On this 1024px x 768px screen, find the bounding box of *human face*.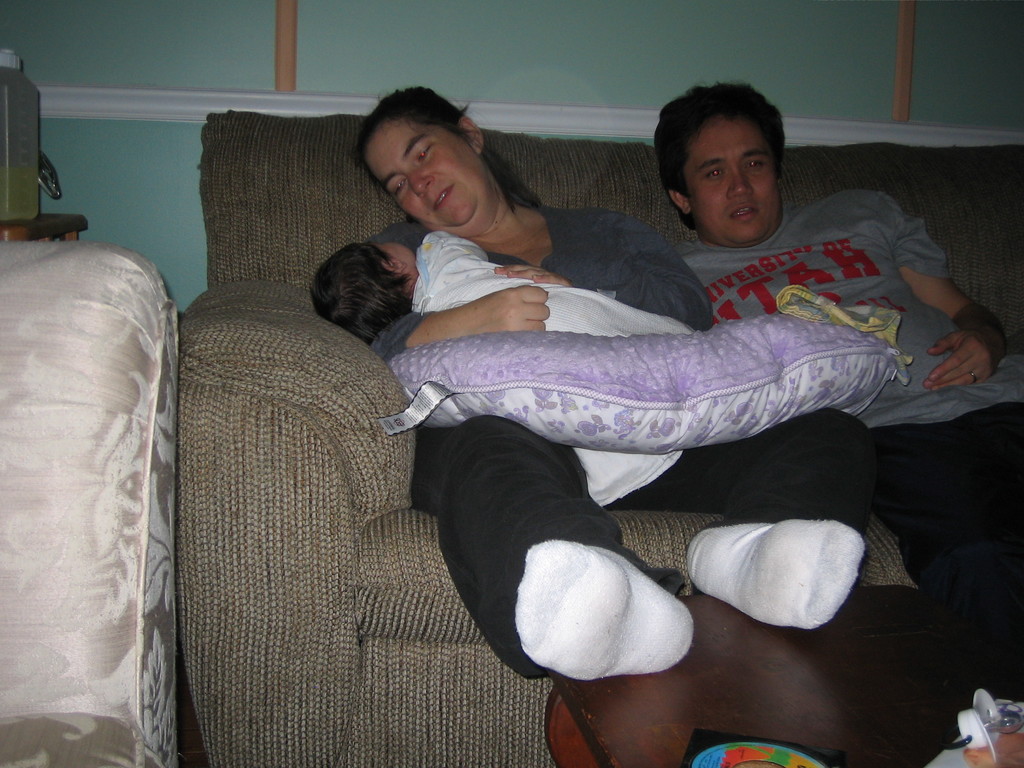
Bounding box: crop(366, 119, 477, 226).
